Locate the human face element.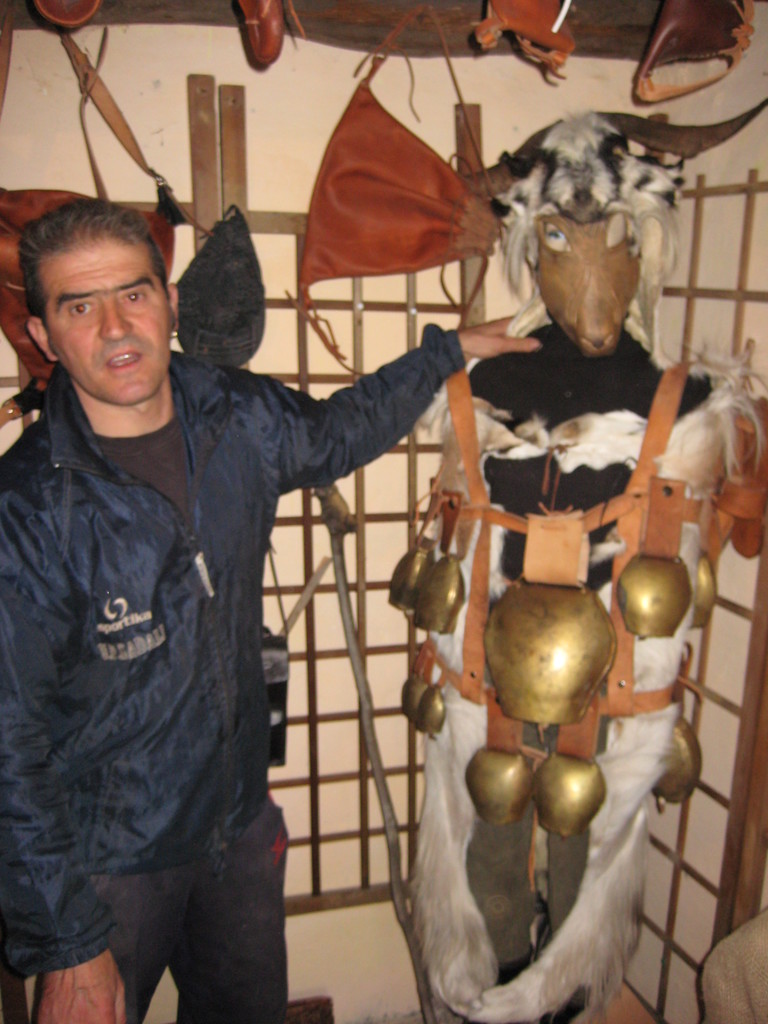
Element bbox: 44,232,170,408.
